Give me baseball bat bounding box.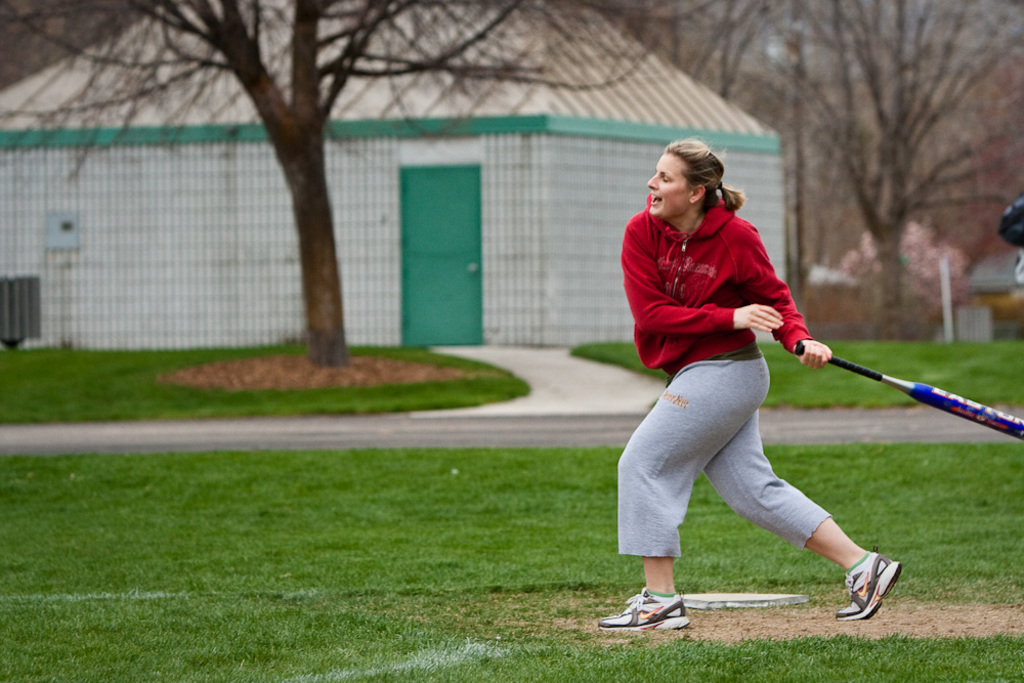
BBox(793, 338, 1023, 442).
